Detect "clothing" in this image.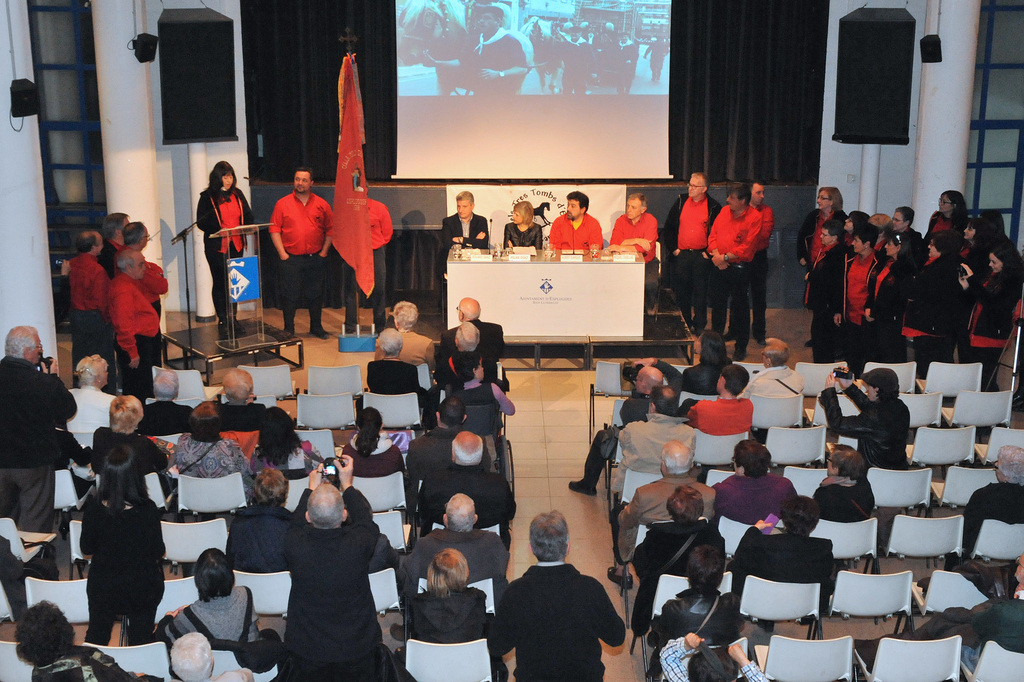
Detection: l=373, t=536, r=404, b=586.
